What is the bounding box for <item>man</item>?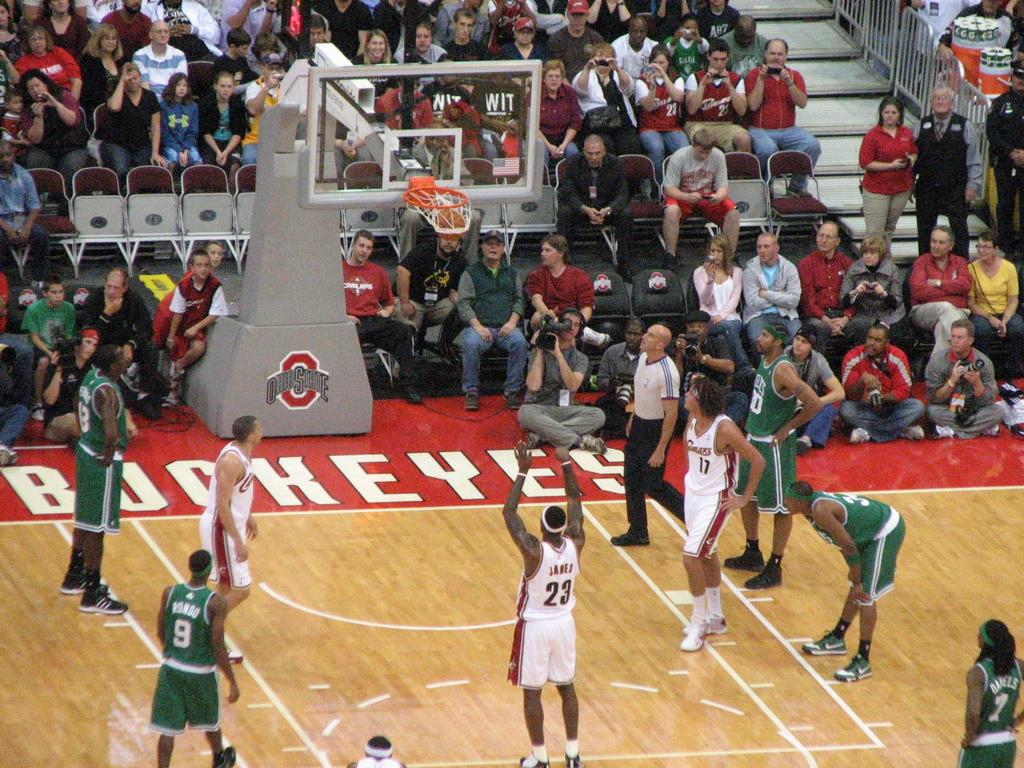
796,219,856,371.
